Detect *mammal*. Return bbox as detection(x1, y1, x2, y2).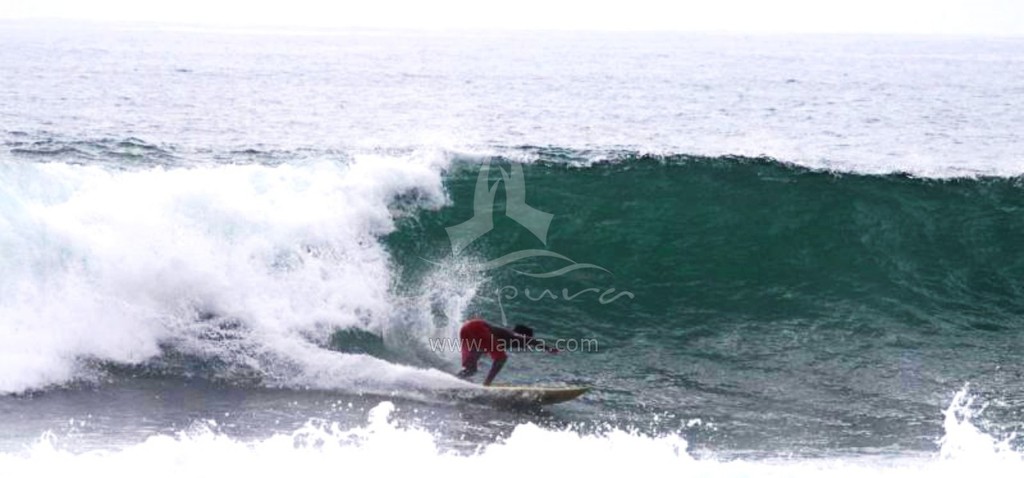
detection(454, 307, 537, 376).
